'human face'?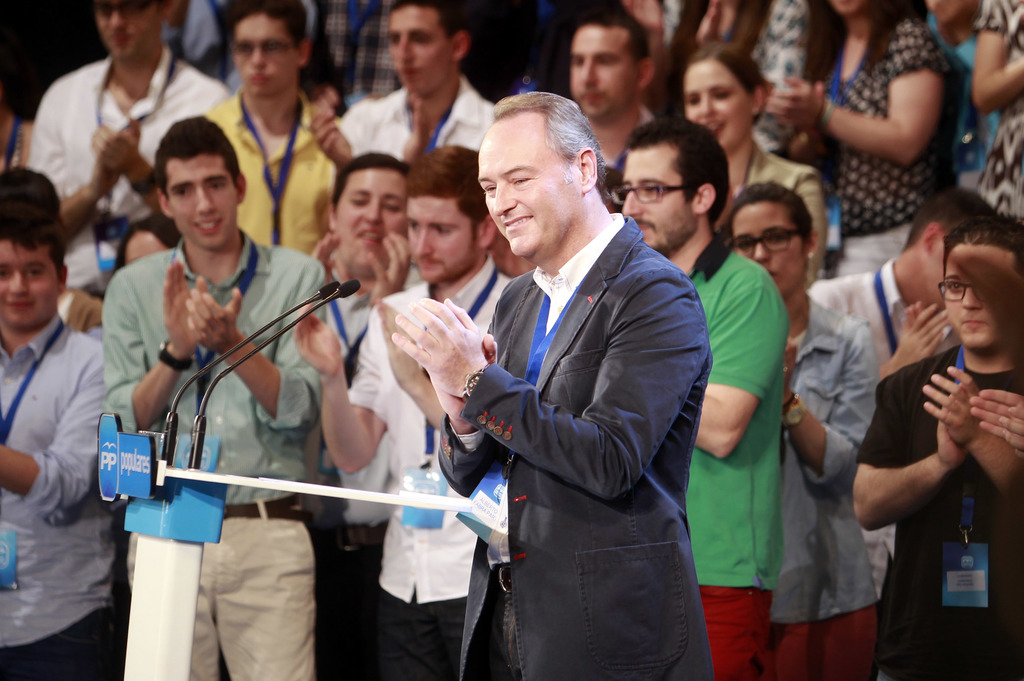
bbox=[464, 115, 583, 255]
